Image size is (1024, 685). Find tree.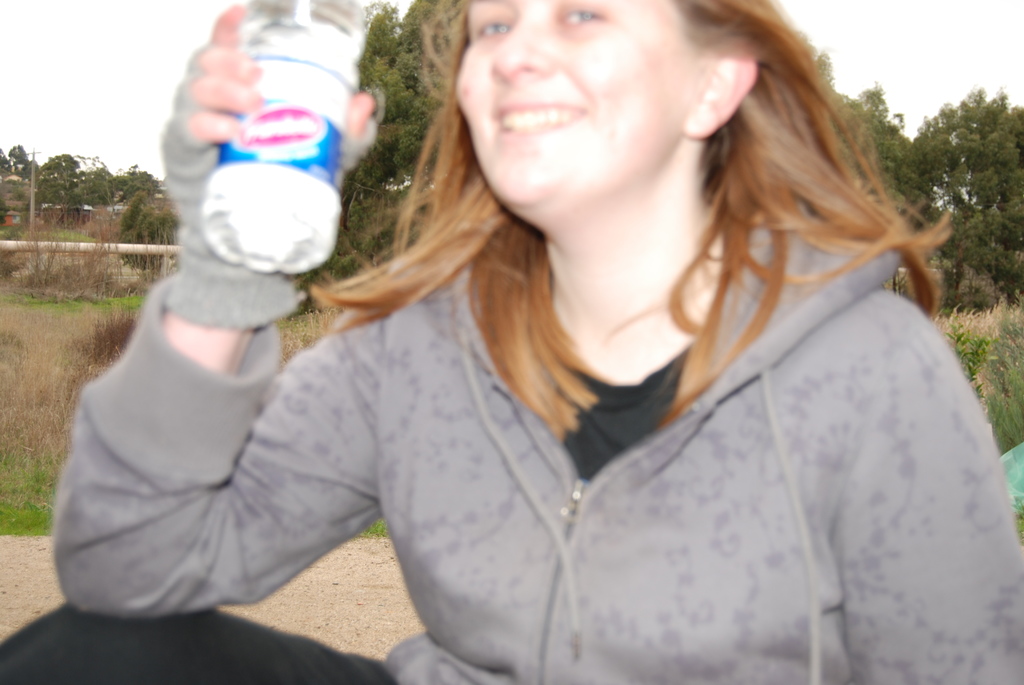
[809, 37, 923, 233].
